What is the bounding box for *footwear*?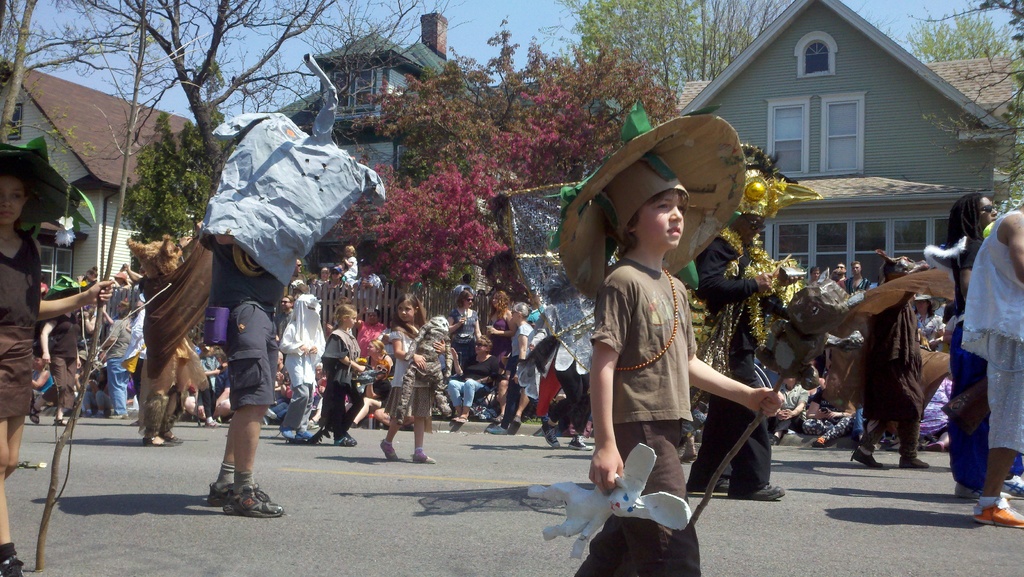
226,484,282,518.
